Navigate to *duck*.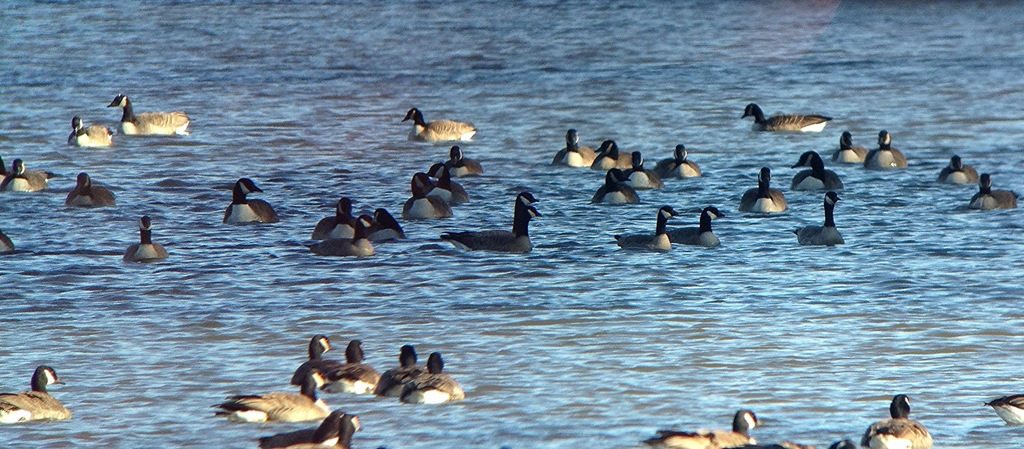
Navigation target: bbox(402, 177, 459, 213).
